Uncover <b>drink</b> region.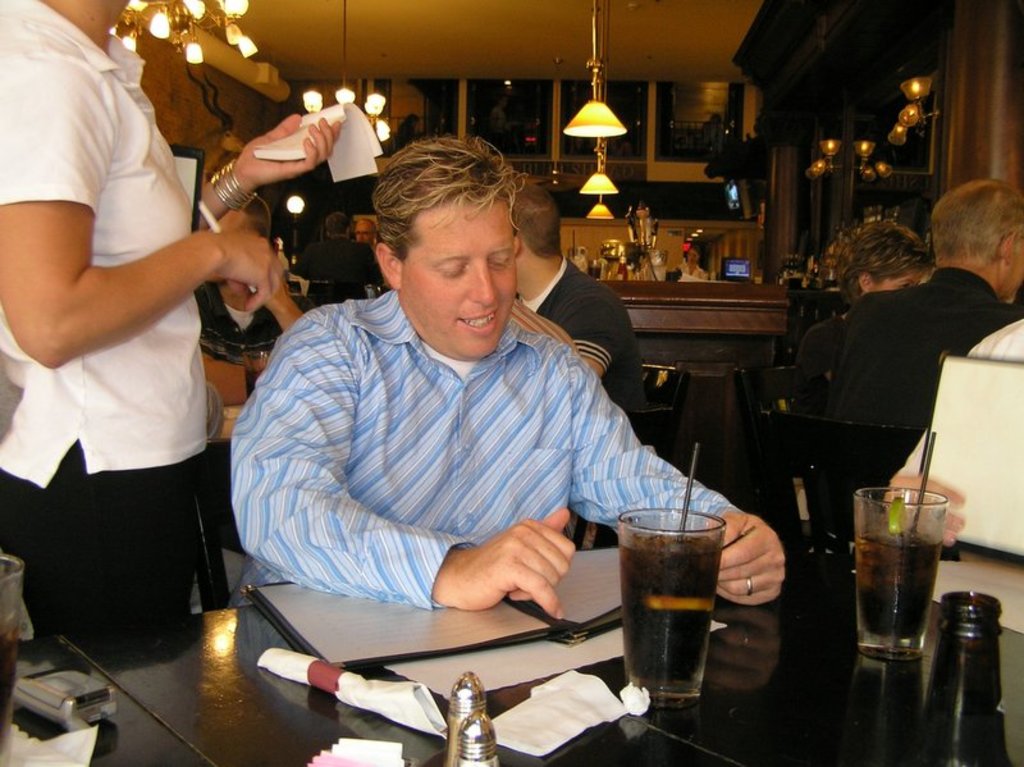
Uncovered: 860:524:941:630.
